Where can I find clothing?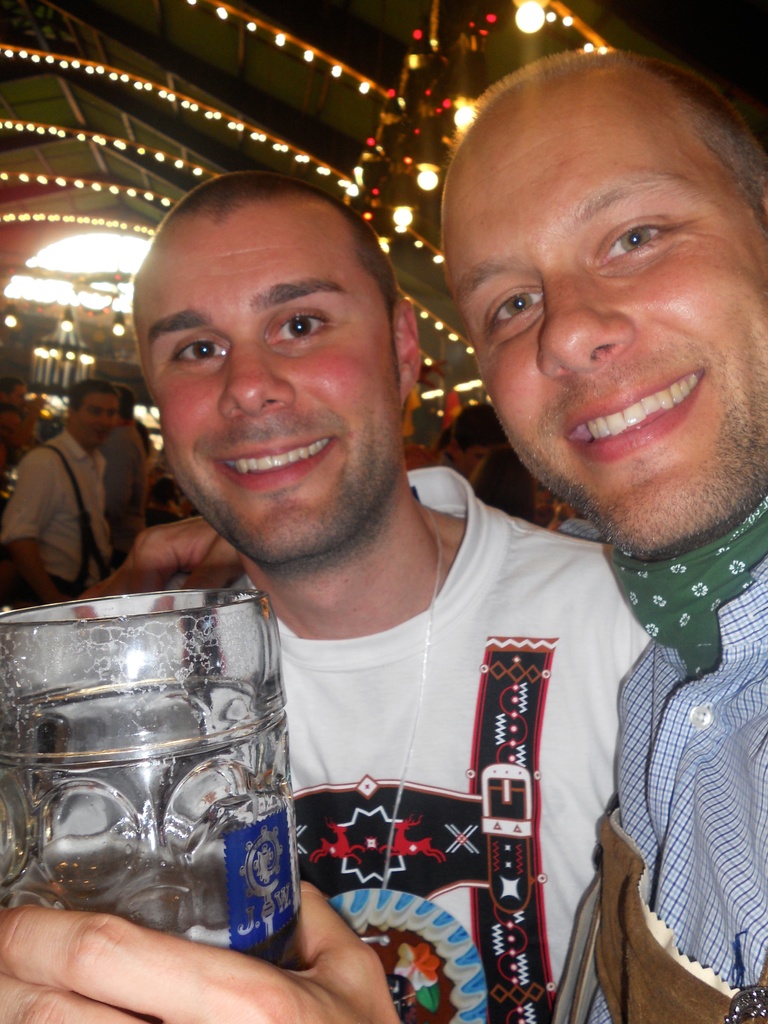
You can find it at detection(174, 522, 684, 1006).
